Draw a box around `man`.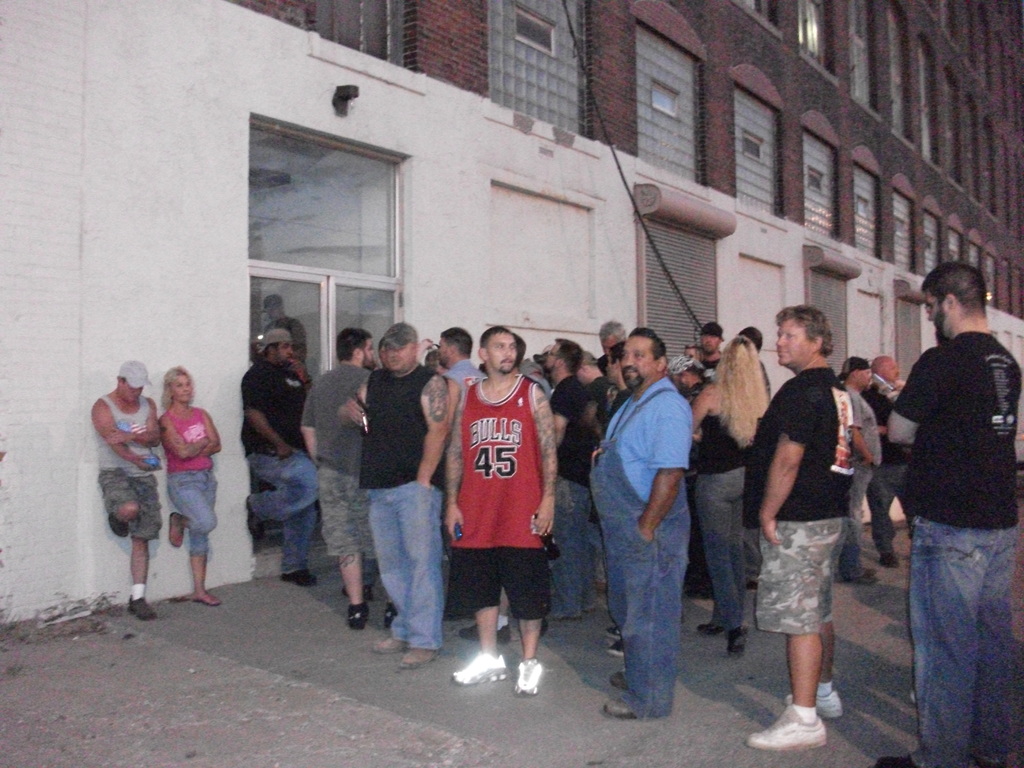
bbox=[294, 333, 405, 634].
